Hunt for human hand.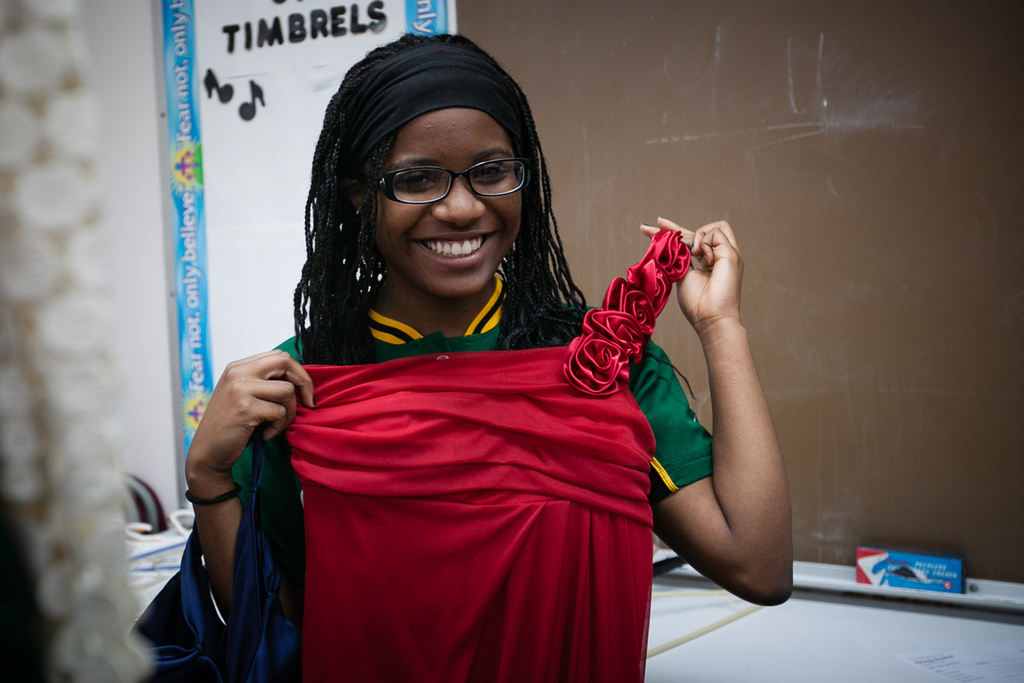
Hunted down at BBox(638, 213, 744, 335).
